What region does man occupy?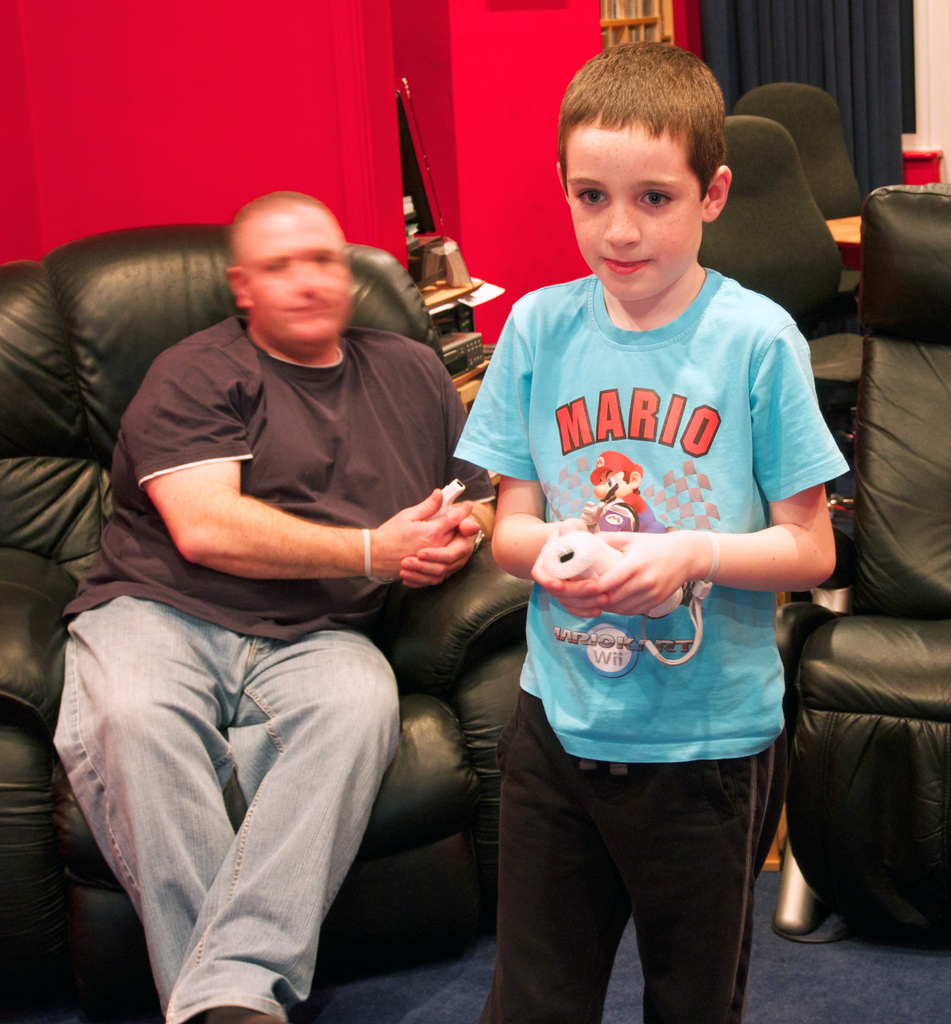
(47, 117, 499, 1004).
